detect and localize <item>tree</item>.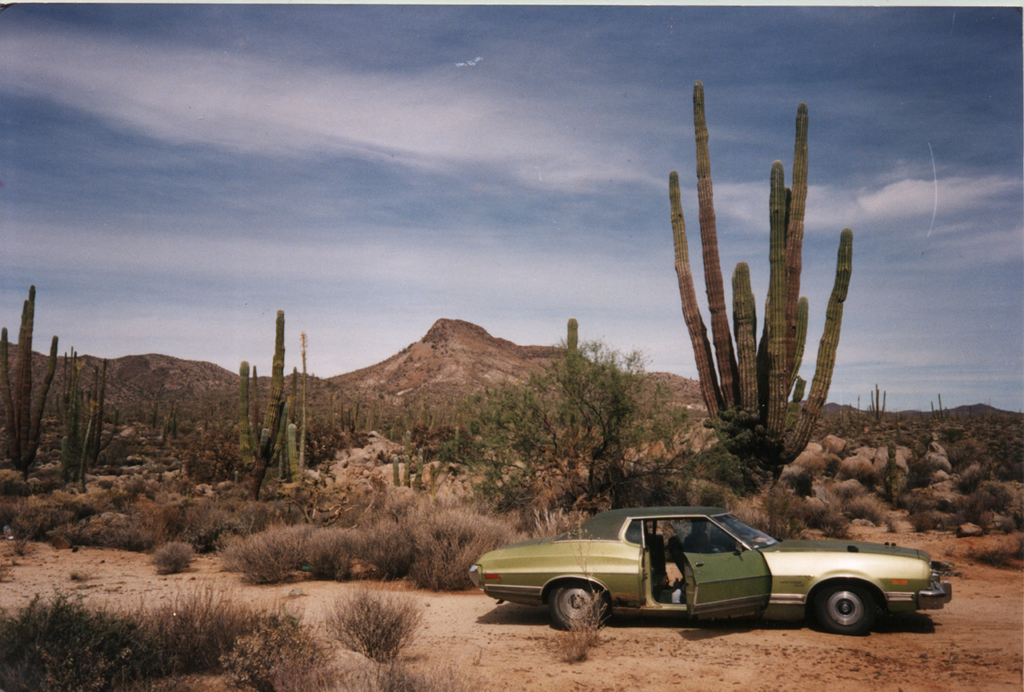
Localized at (left=233, top=305, right=319, bottom=490).
